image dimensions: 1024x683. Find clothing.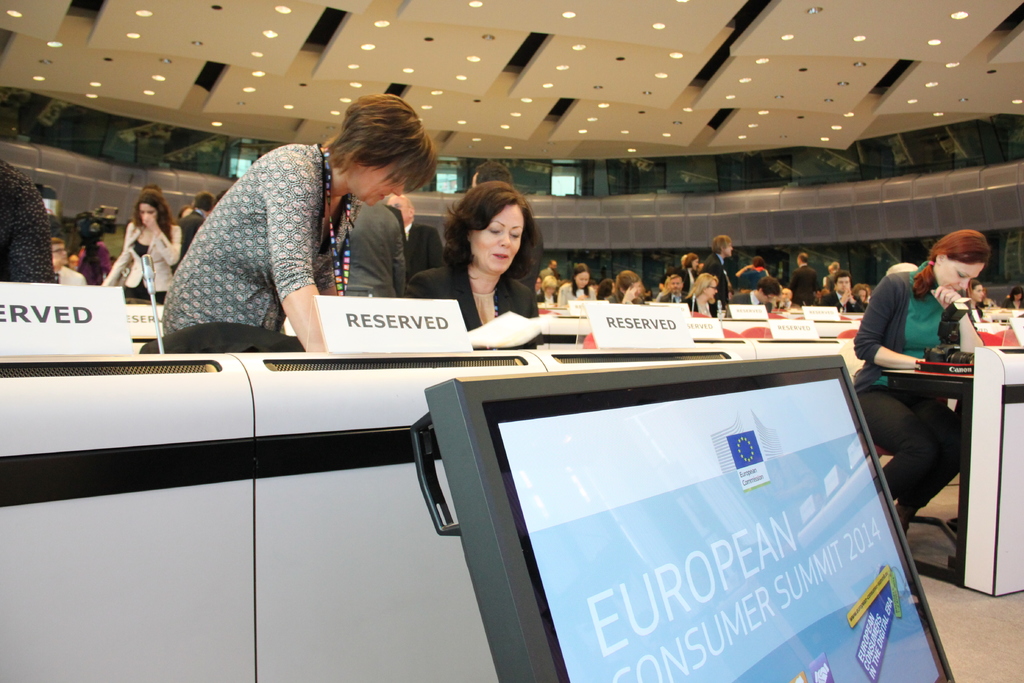
rect(735, 258, 767, 288).
